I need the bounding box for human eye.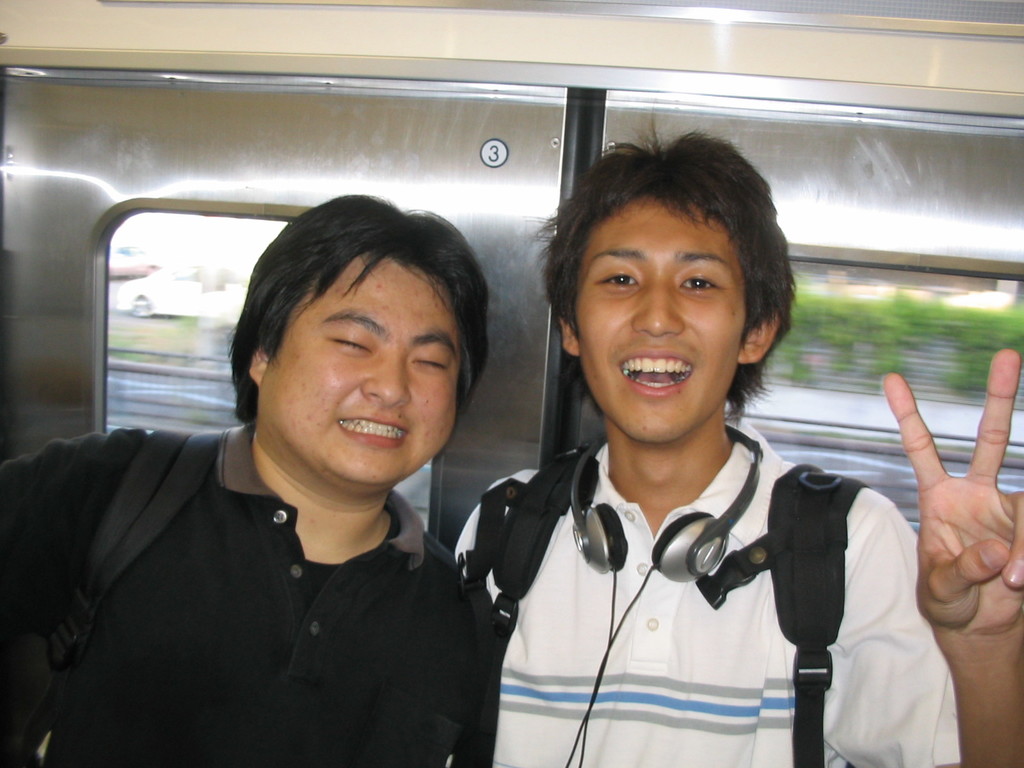
Here it is: box(408, 346, 452, 373).
